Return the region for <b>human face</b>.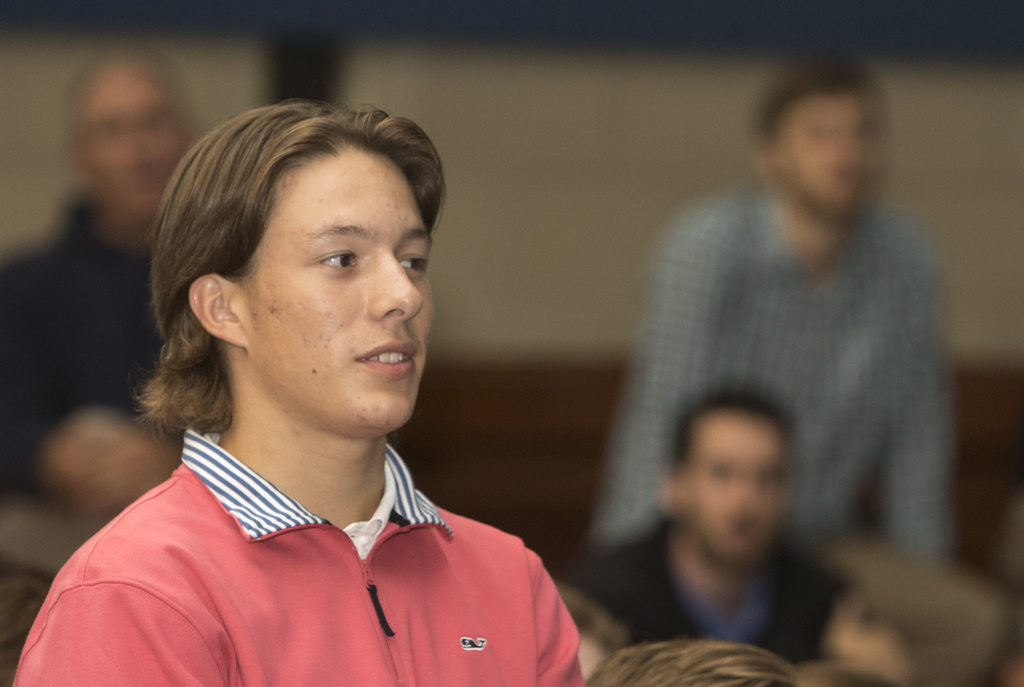
<bbox>777, 97, 879, 215</bbox>.
